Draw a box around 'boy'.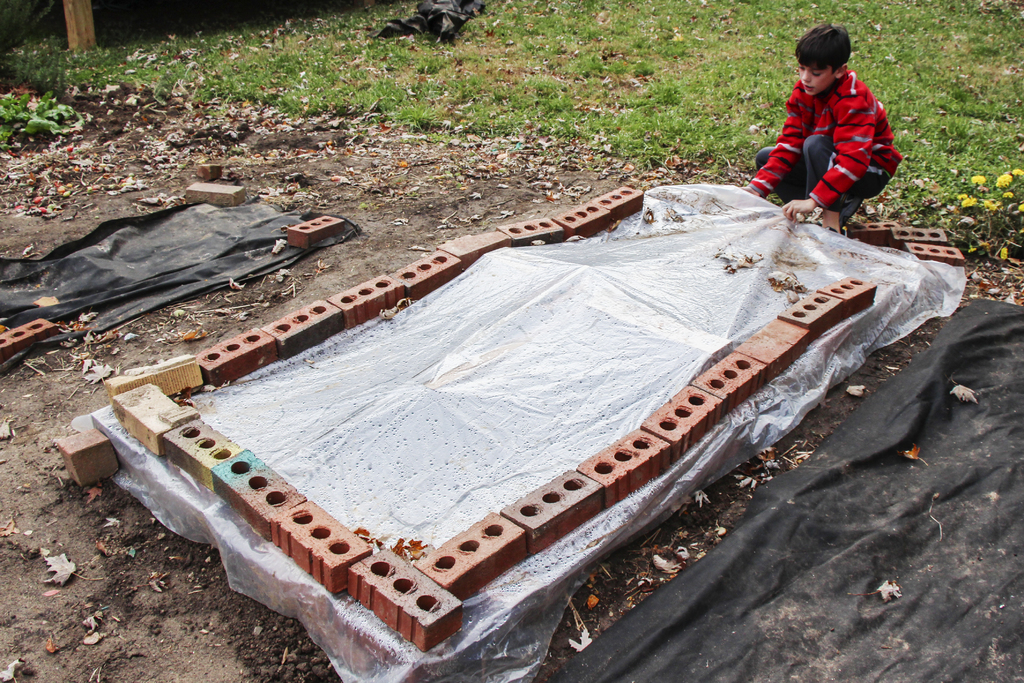
<bbox>753, 14, 908, 239</bbox>.
